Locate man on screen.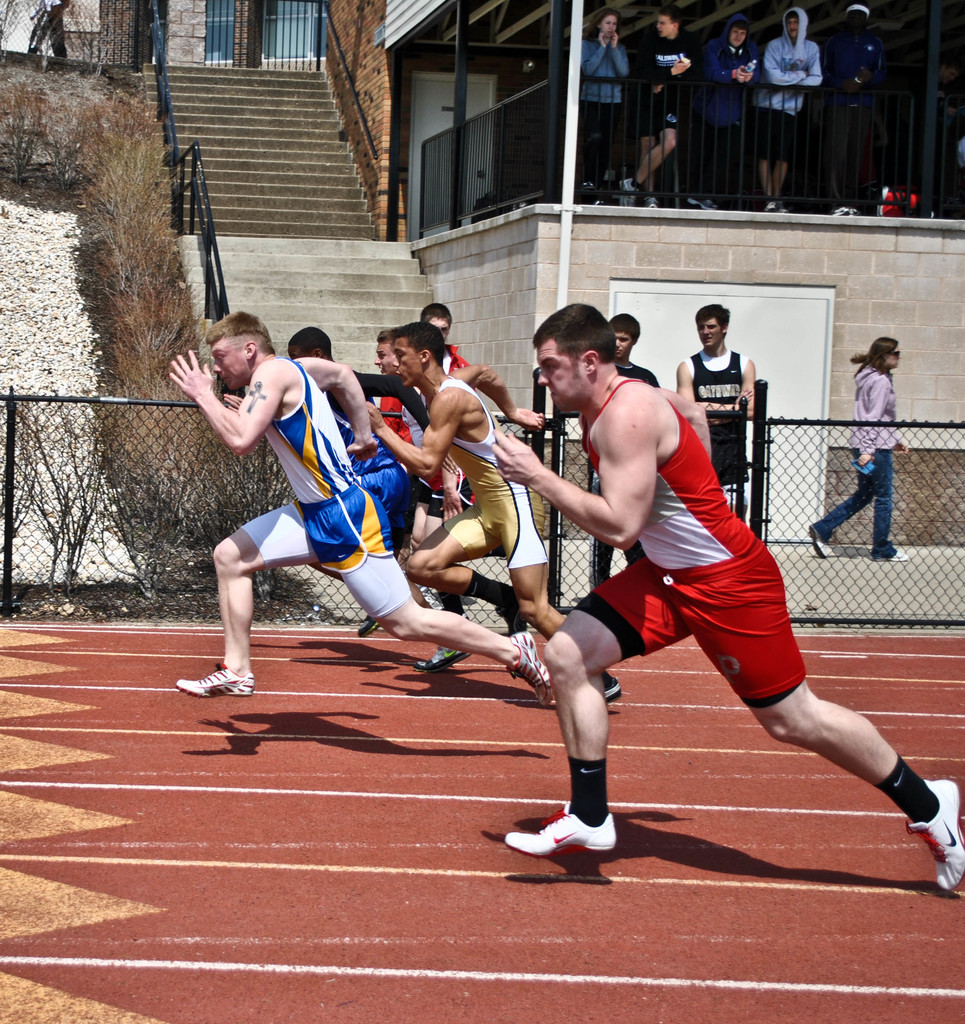
On screen at select_region(449, 330, 900, 847).
